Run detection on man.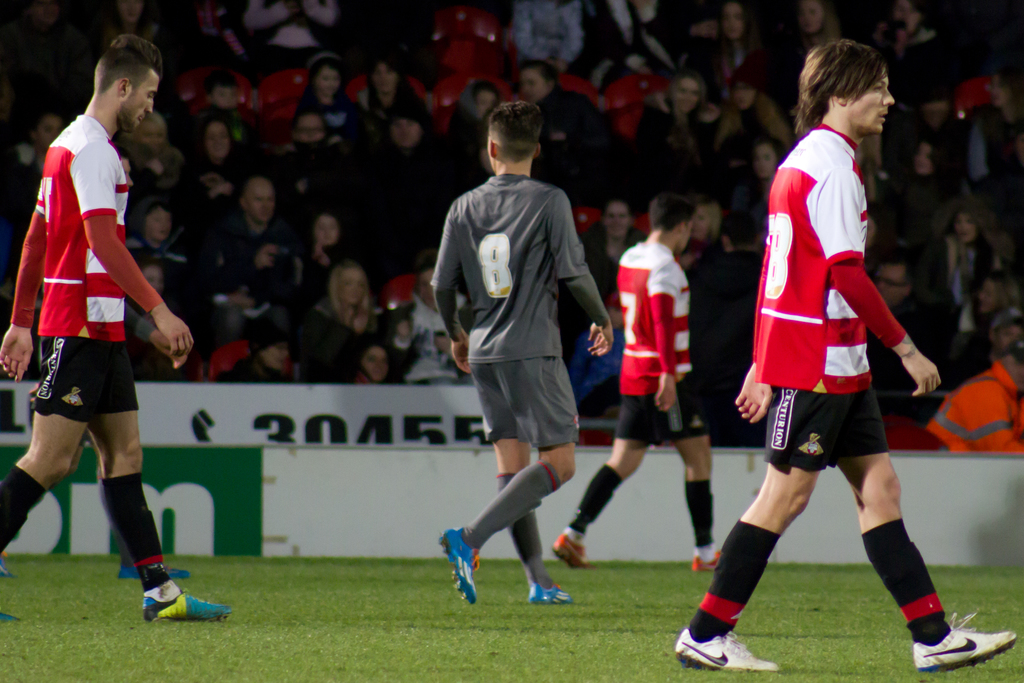
Result: 926 309 1023 452.
